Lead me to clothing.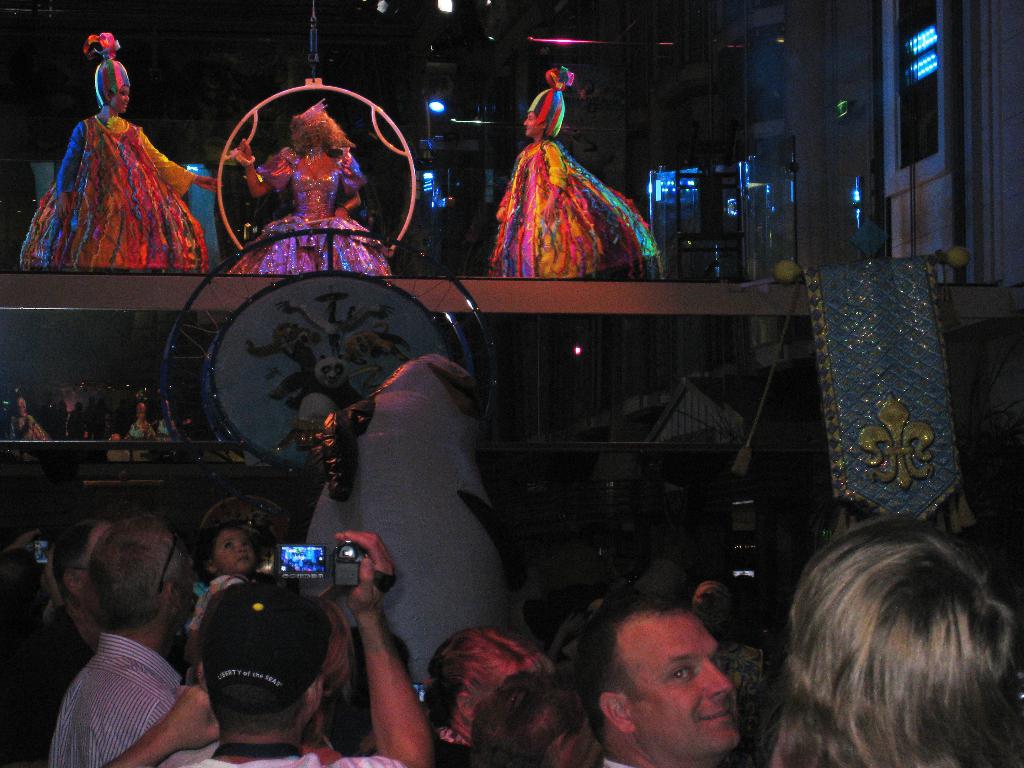
Lead to [35, 593, 198, 762].
